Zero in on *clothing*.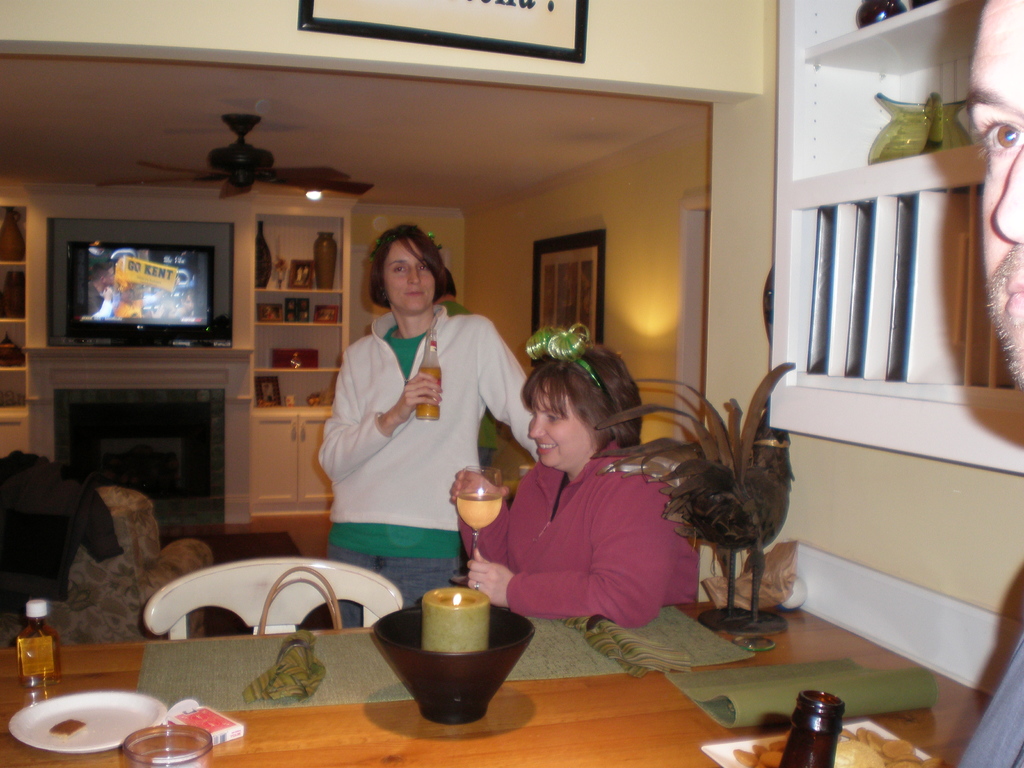
Zeroed in: bbox=(305, 289, 508, 572).
